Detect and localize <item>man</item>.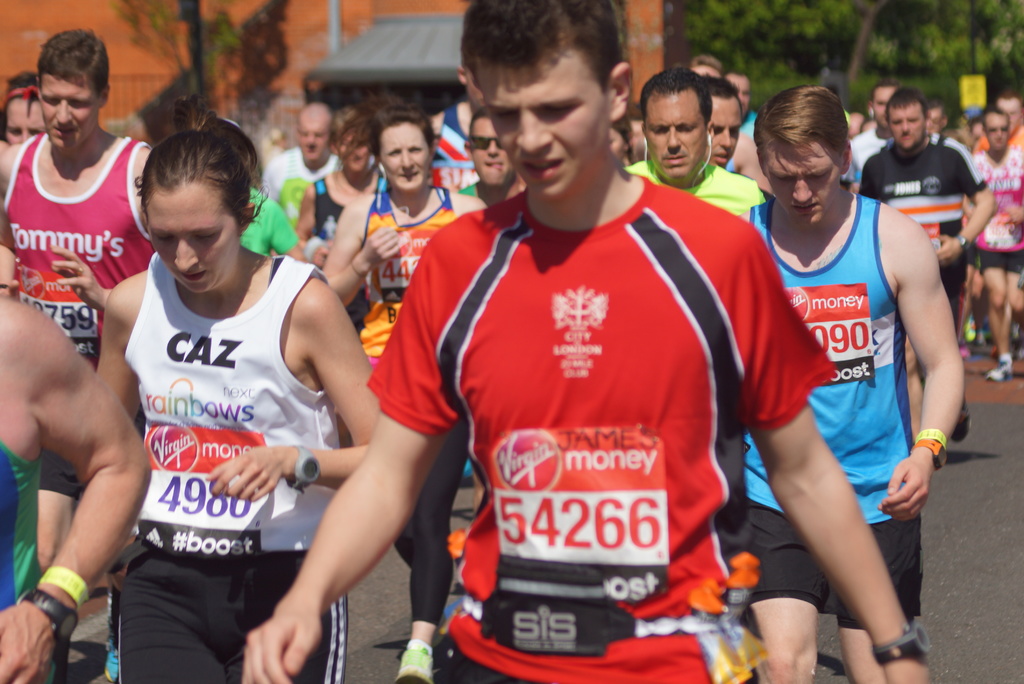
Localized at {"x1": 853, "y1": 81, "x2": 996, "y2": 466}.
